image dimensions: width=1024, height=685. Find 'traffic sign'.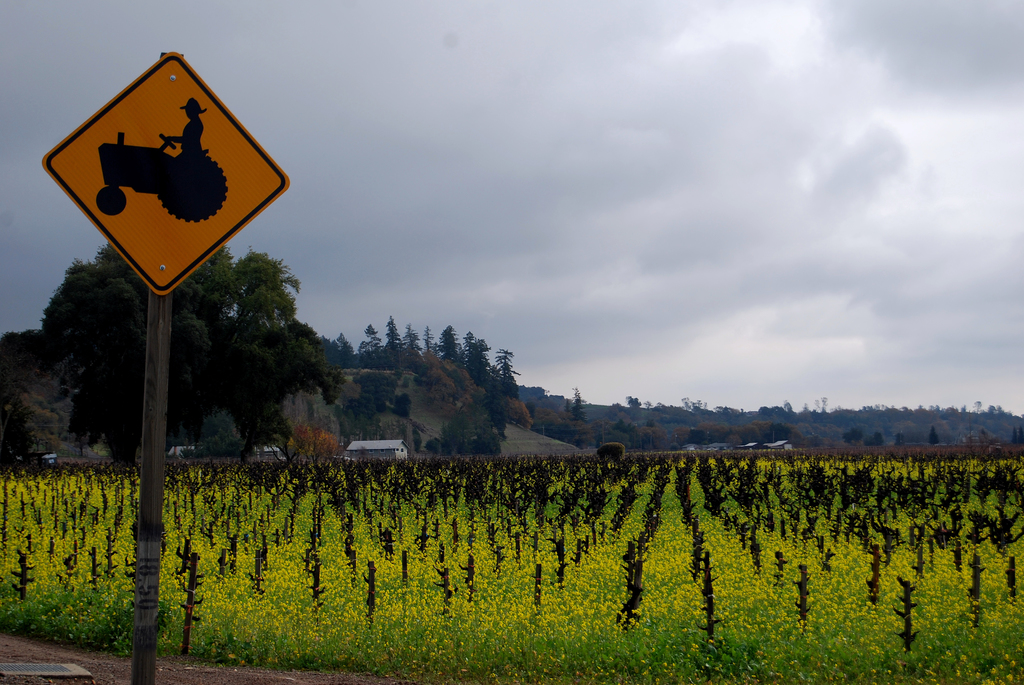
region(40, 51, 292, 296).
